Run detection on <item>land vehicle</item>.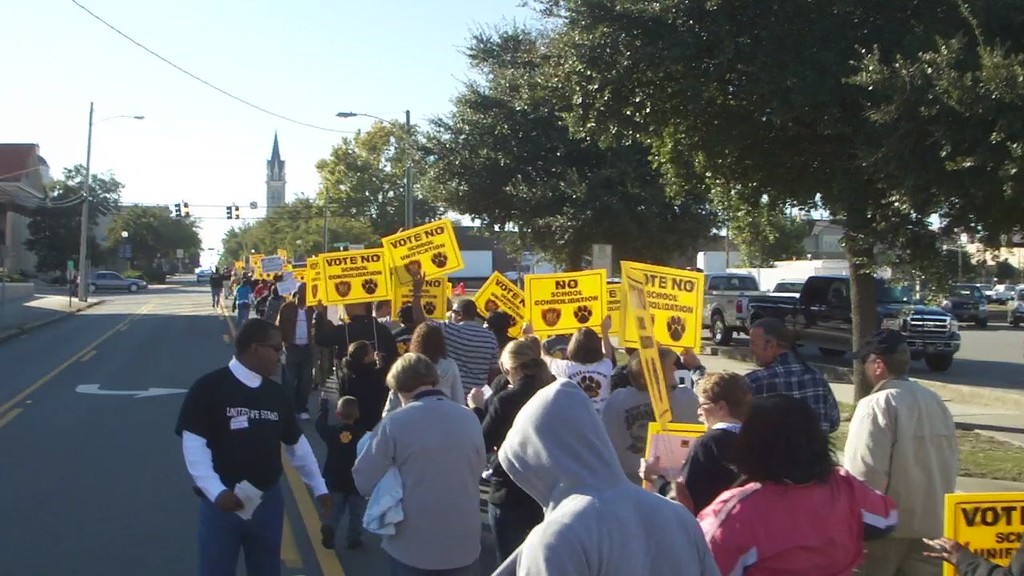
Result: pyautogui.locateOnScreen(1000, 284, 1010, 300).
